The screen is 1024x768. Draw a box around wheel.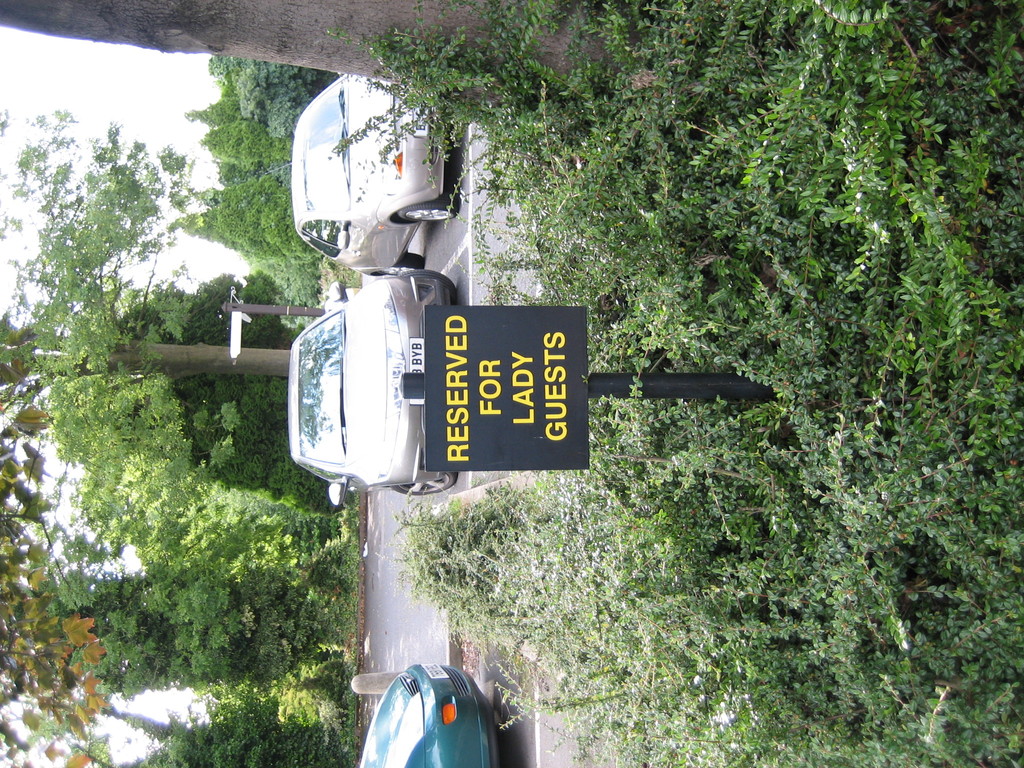
detection(376, 254, 428, 276).
